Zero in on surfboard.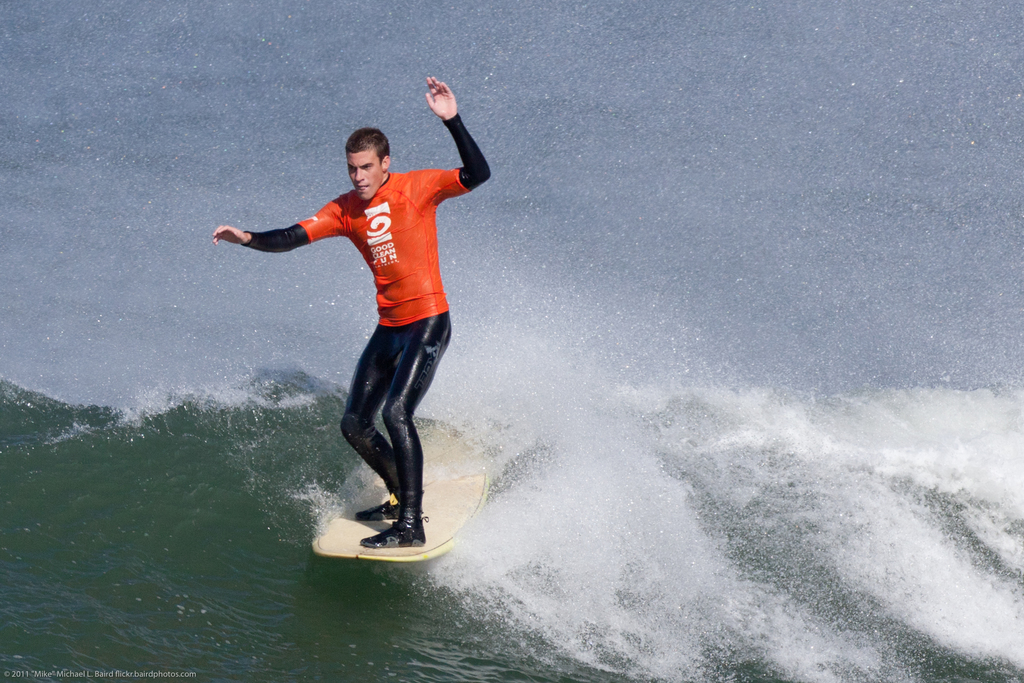
Zeroed in: {"x1": 308, "y1": 418, "x2": 490, "y2": 564}.
